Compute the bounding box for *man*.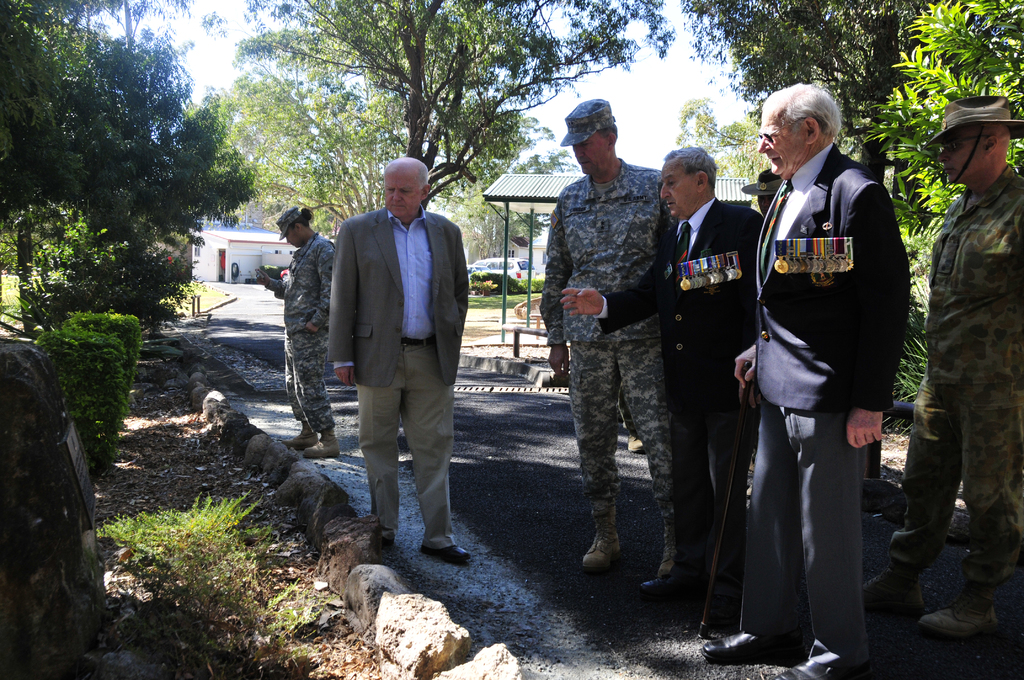
pyautogui.locateOnScreen(554, 140, 770, 607).
